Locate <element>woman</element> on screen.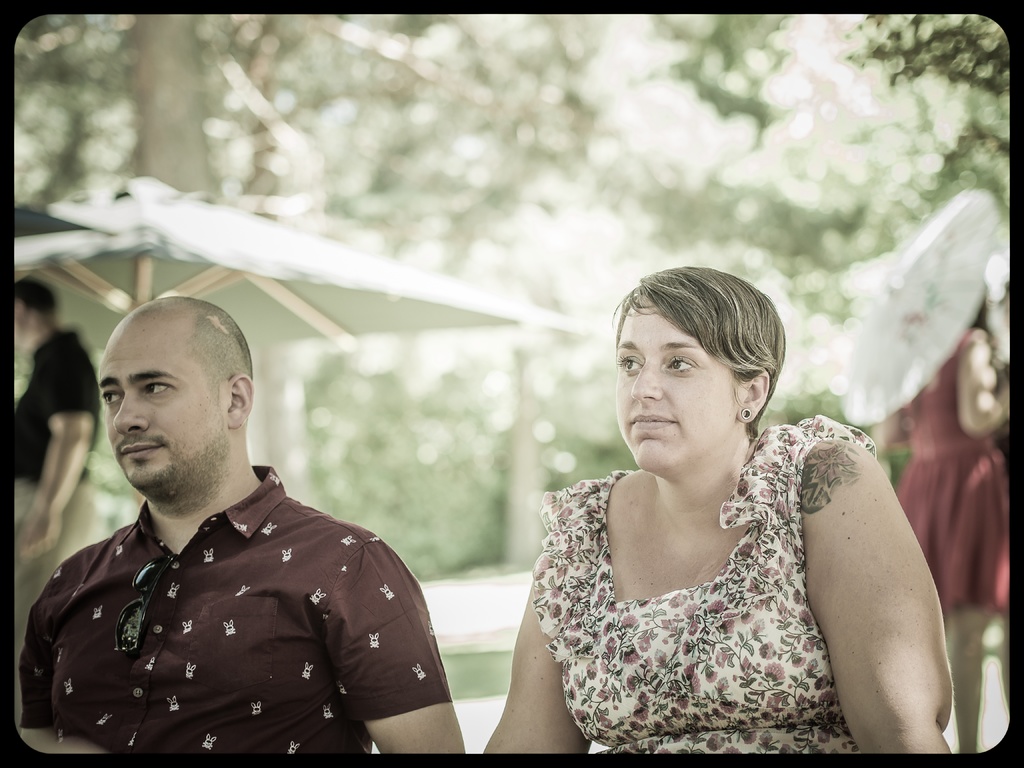
On screen at bbox=(499, 254, 944, 762).
